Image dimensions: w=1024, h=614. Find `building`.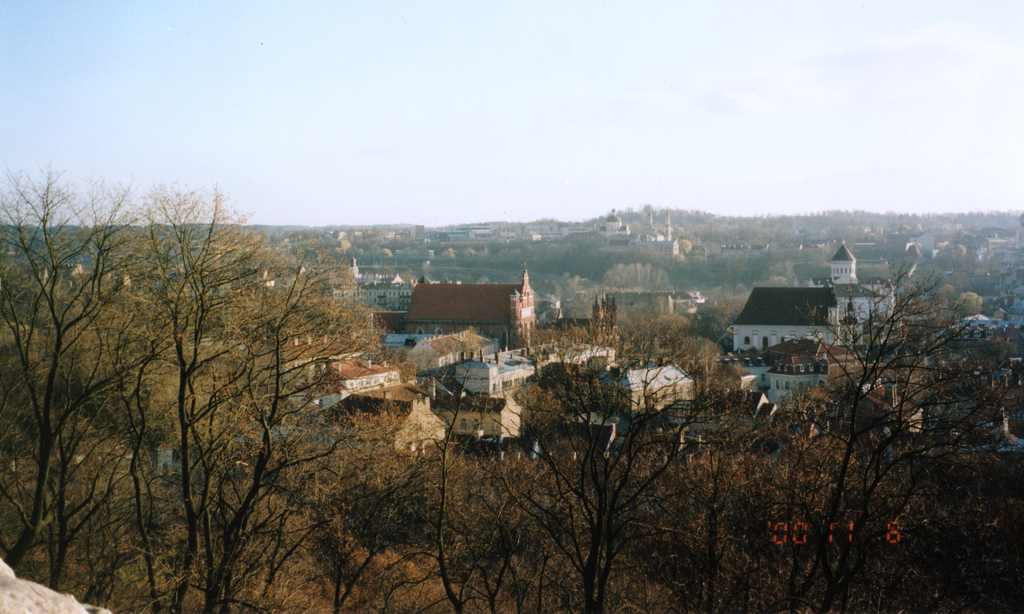
(left=763, top=329, right=834, bottom=396).
